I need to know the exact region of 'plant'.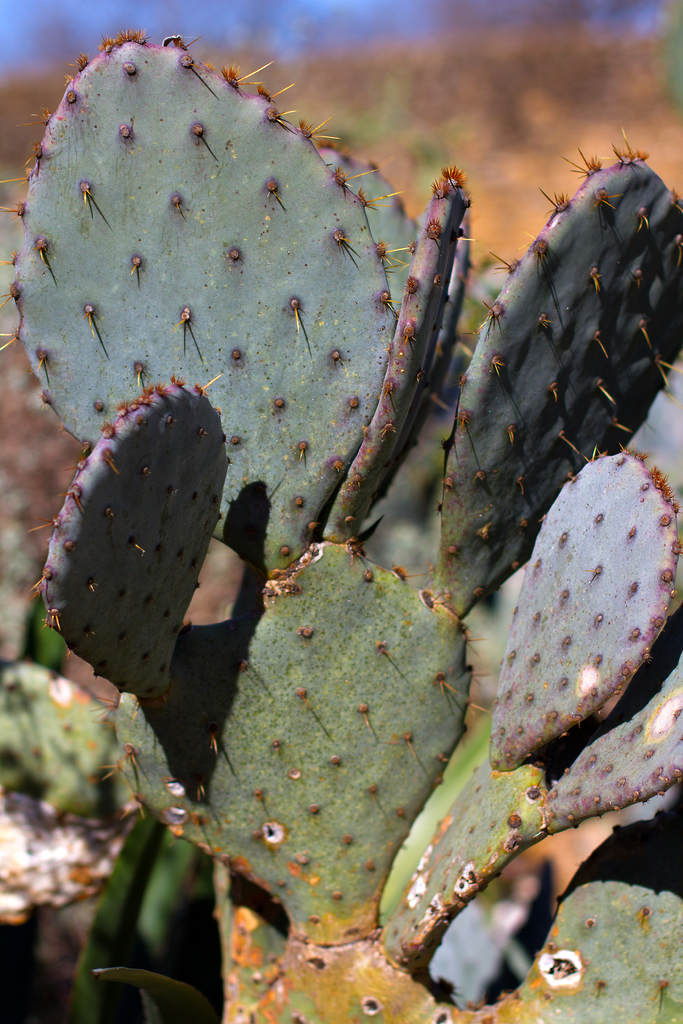
Region: {"left": 0, "top": 29, "right": 682, "bottom": 1021}.
